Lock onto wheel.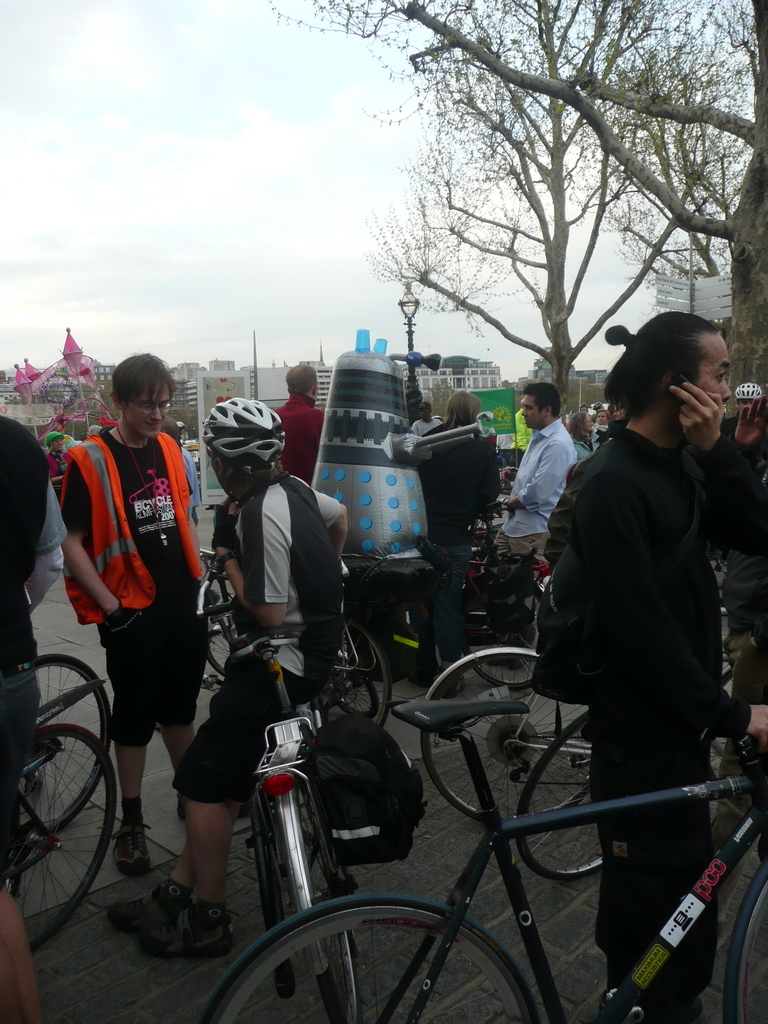
Locked: box(0, 726, 117, 955).
